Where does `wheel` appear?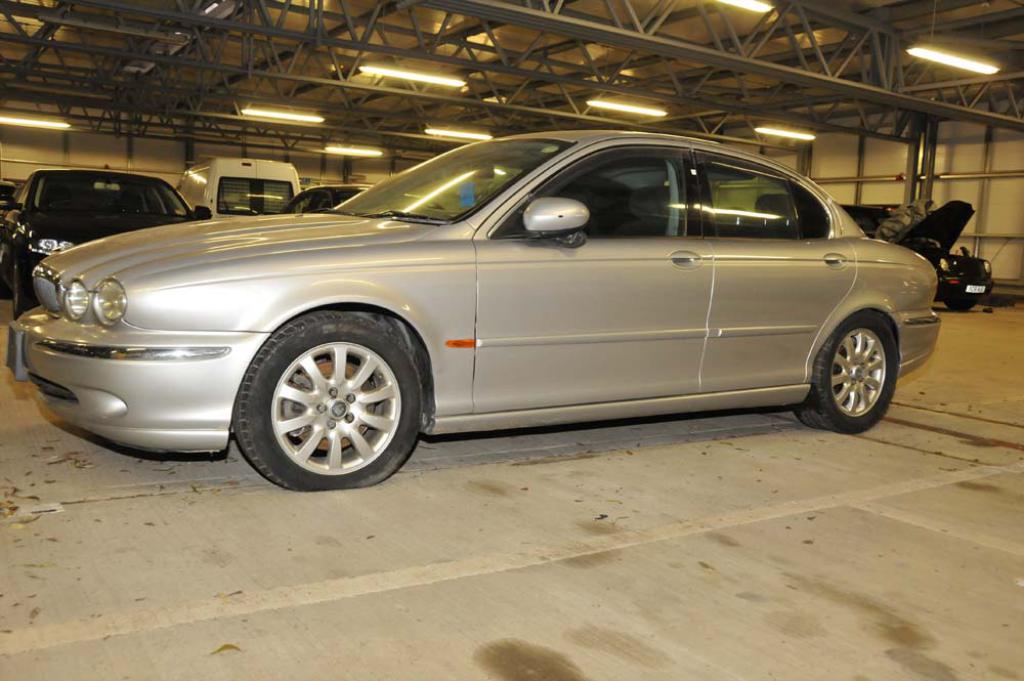
Appears at left=797, top=314, right=895, bottom=434.
